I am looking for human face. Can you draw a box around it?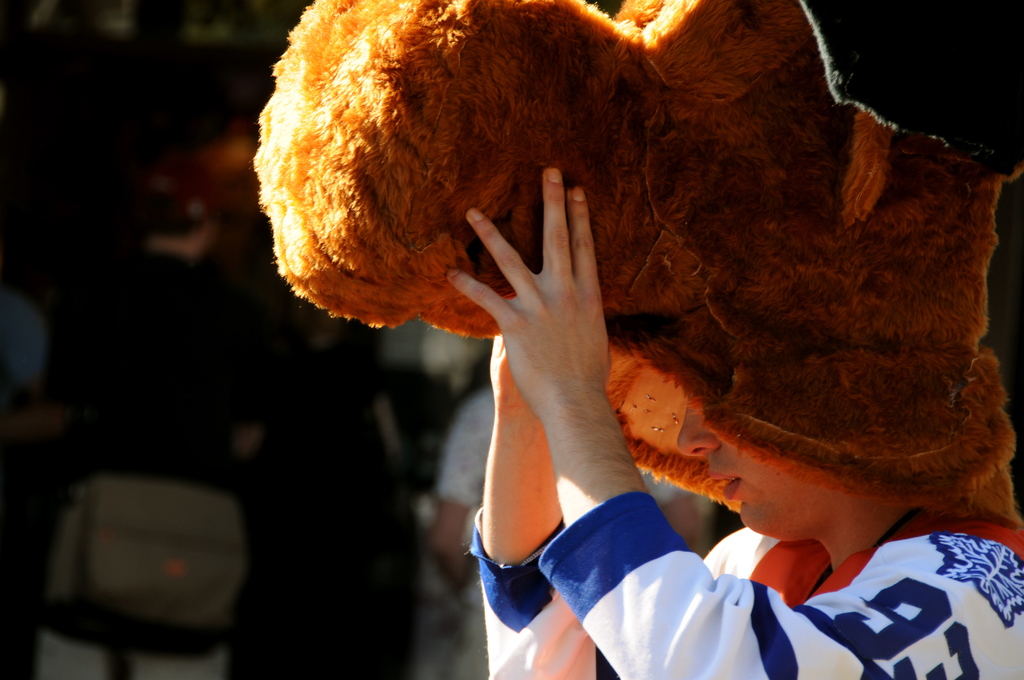
Sure, the bounding box is bbox=(673, 400, 828, 542).
